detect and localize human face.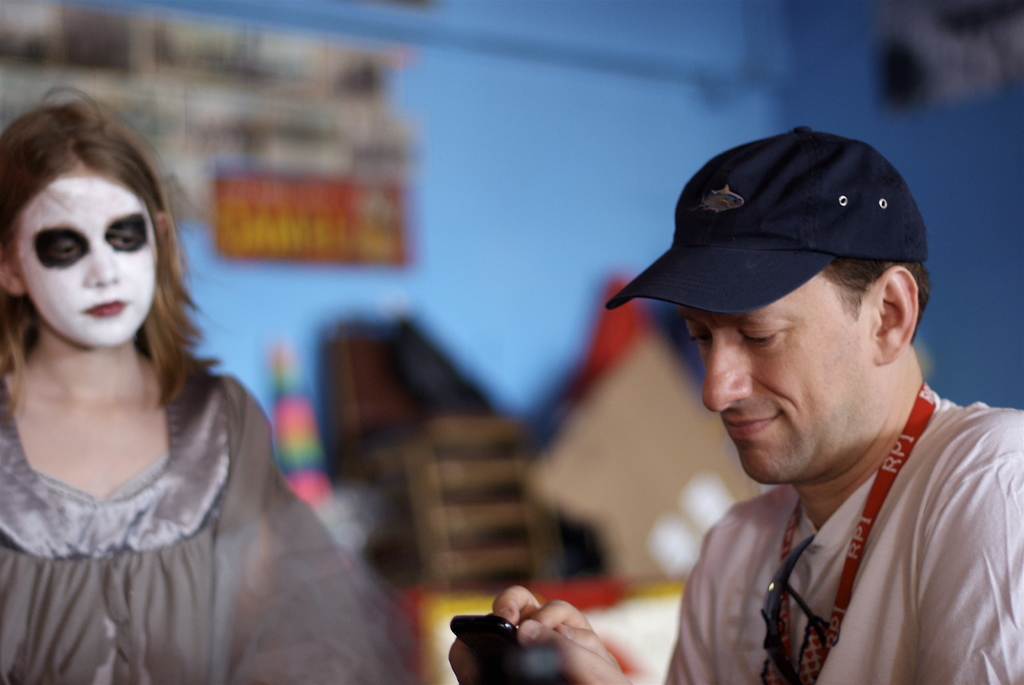
Localized at (682,272,881,482).
